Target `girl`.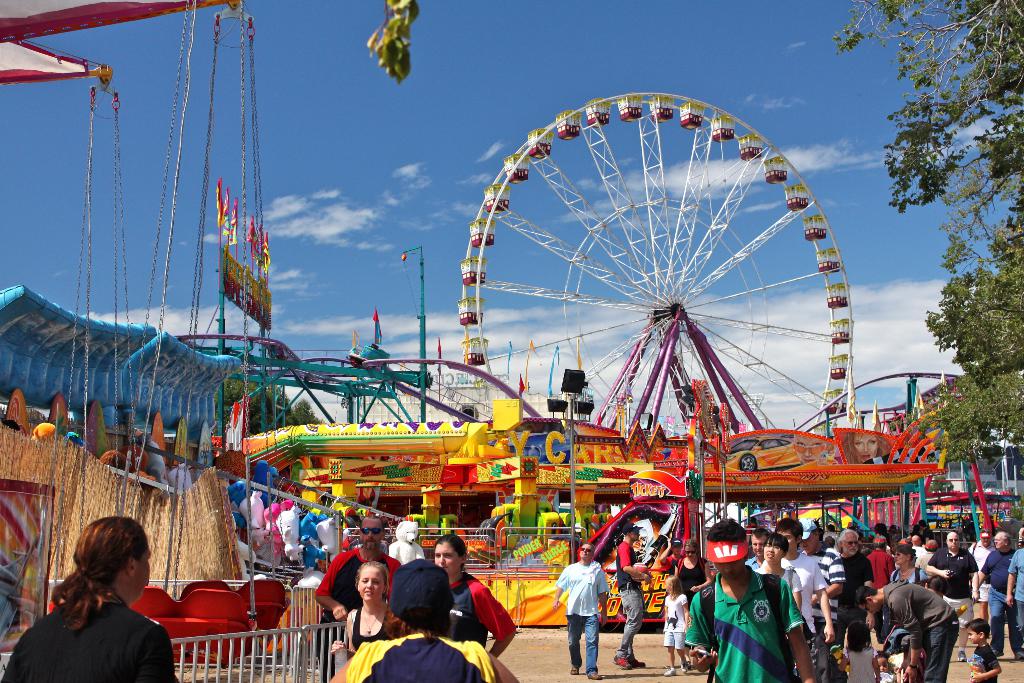
Target region: bbox(844, 617, 880, 682).
